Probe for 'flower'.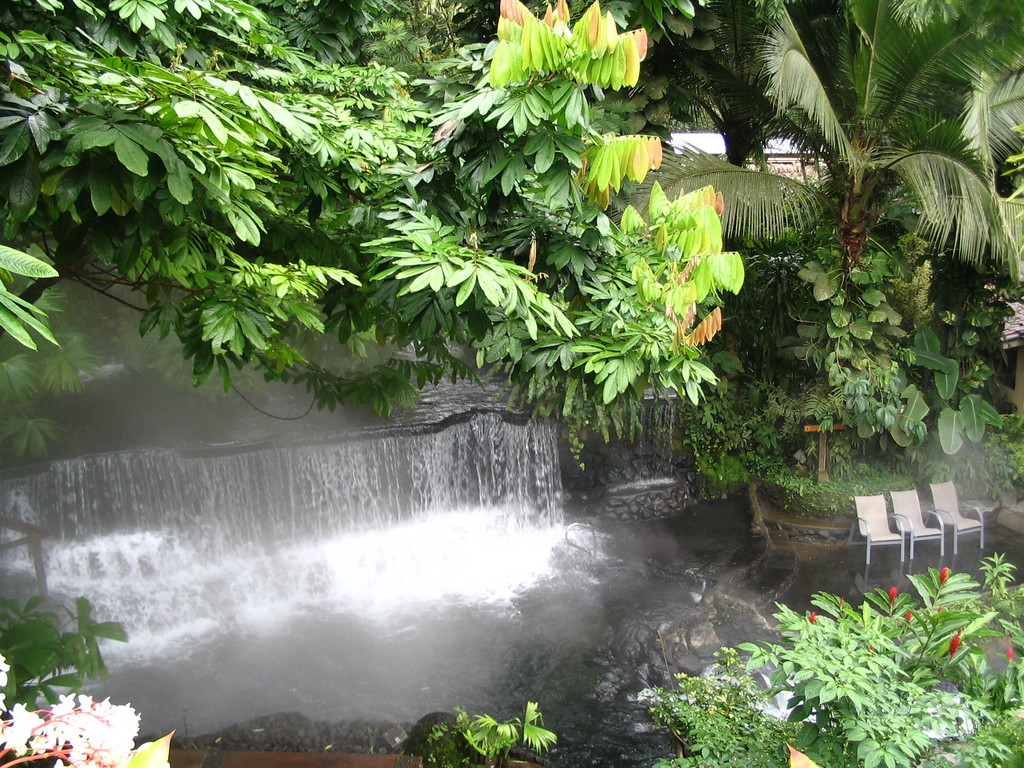
Probe result: 902, 611, 911, 622.
